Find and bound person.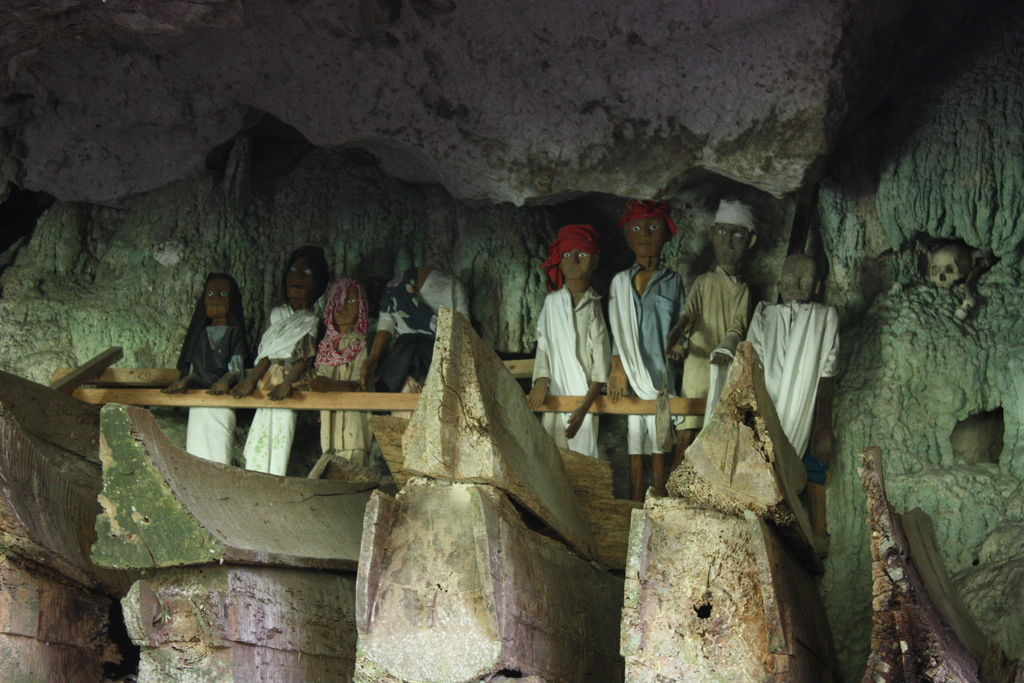
Bound: {"x1": 664, "y1": 201, "x2": 758, "y2": 472}.
